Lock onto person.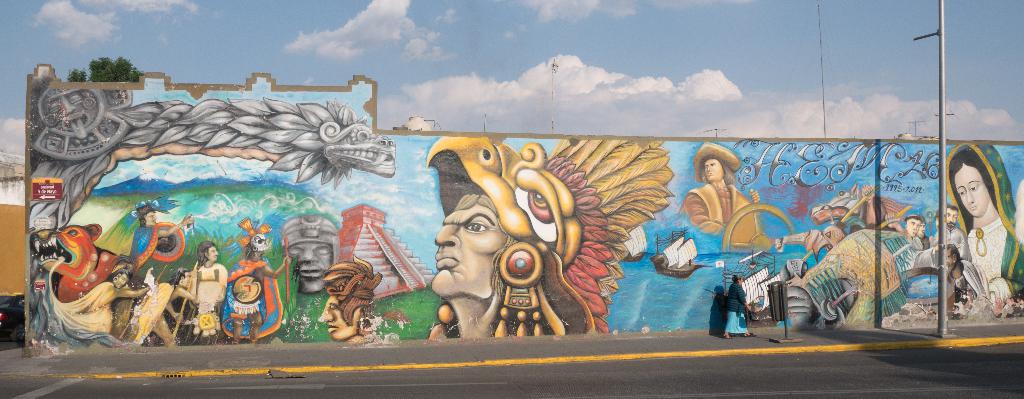
Locked: [x1=430, y1=178, x2=516, y2=338].
